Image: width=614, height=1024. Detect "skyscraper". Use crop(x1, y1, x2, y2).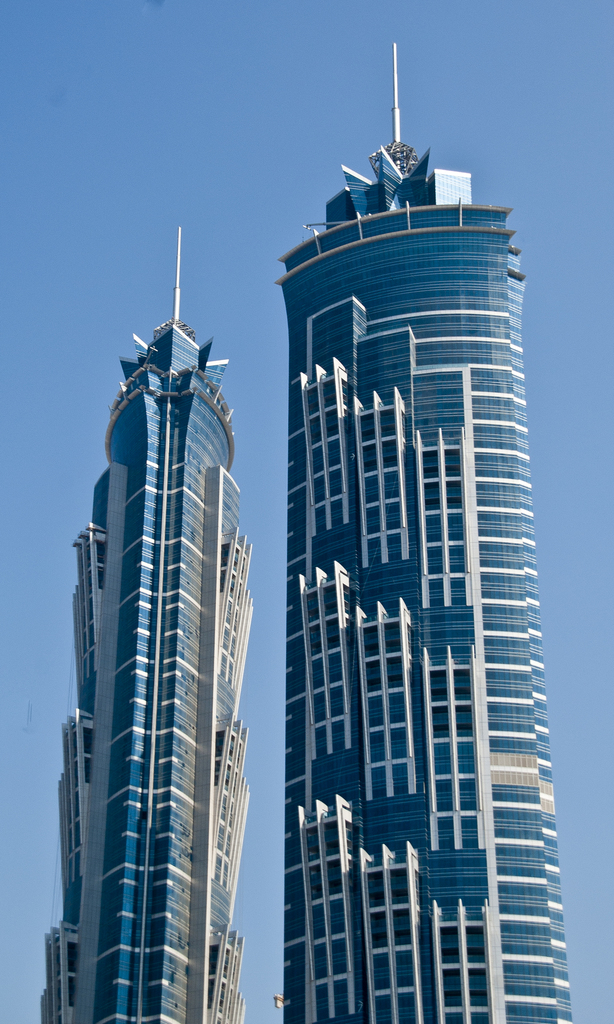
crop(54, 235, 265, 1023).
